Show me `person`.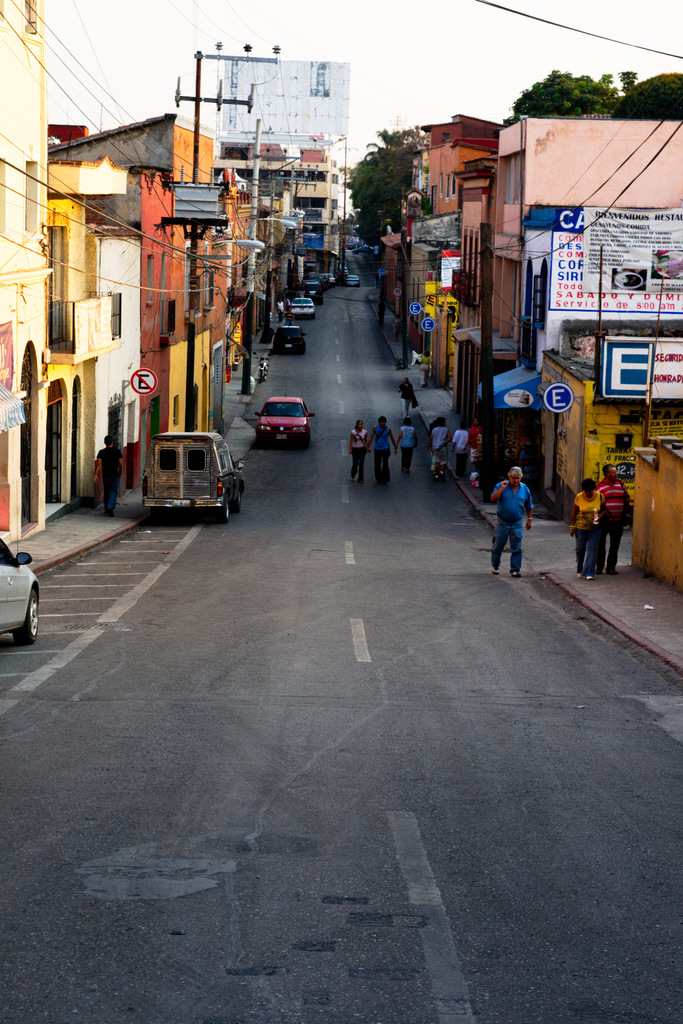
`person` is here: 281/307/293/330.
